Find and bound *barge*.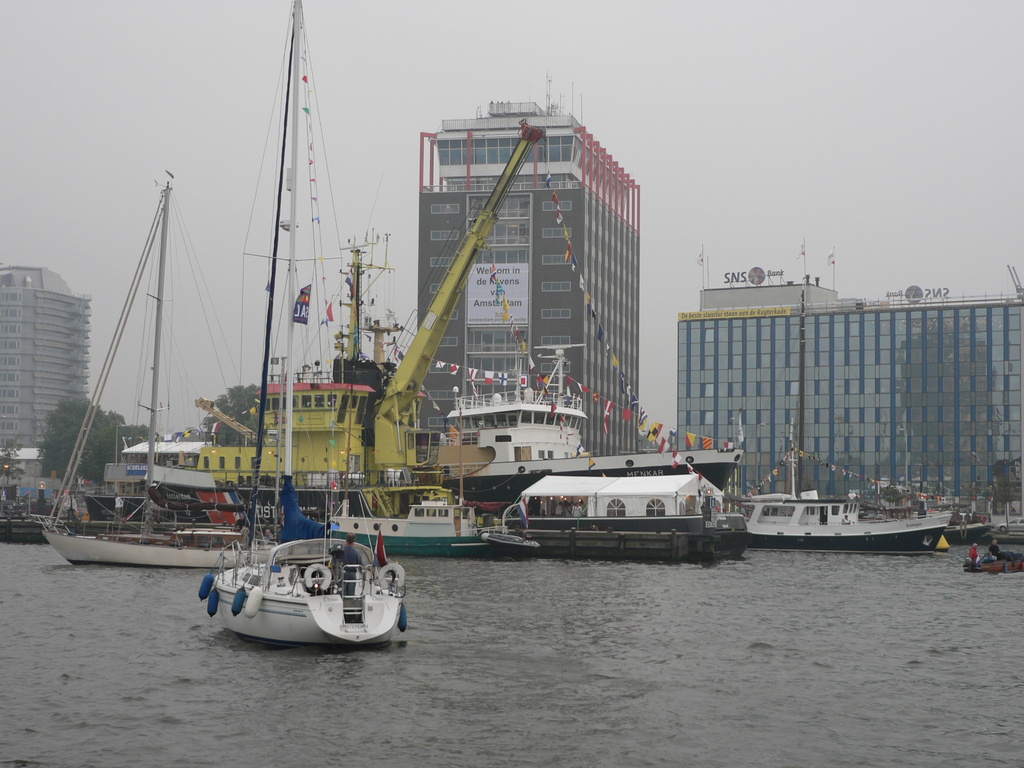
Bound: bbox=[40, 172, 275, 567].
